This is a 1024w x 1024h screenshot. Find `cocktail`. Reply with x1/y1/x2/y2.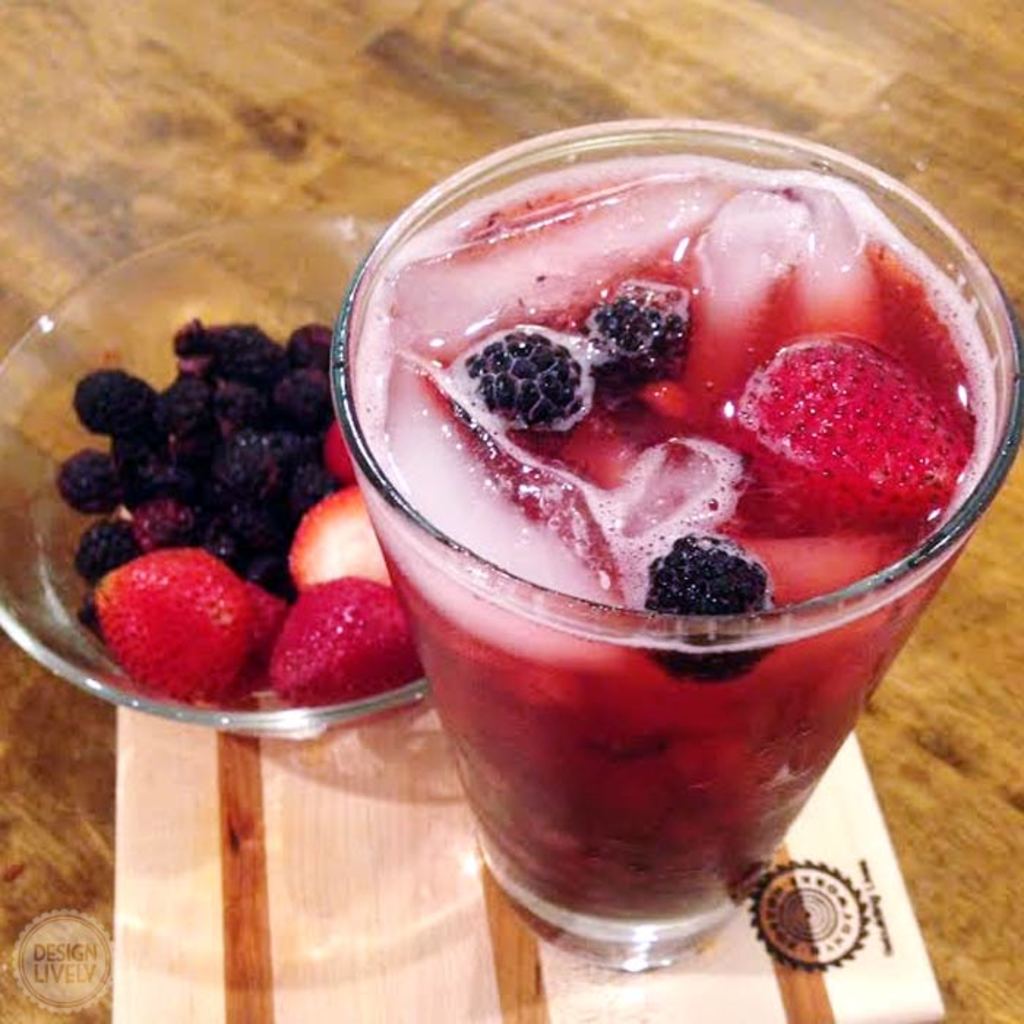
325/107/1023/960.
